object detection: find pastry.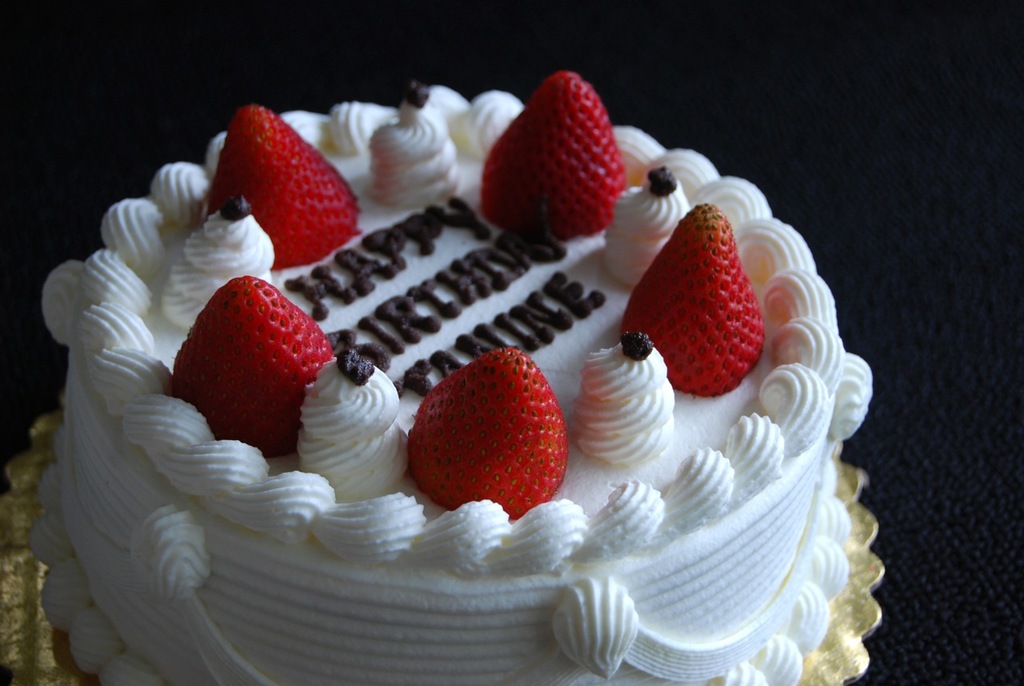
Rect(39, 30, 883, 685).
